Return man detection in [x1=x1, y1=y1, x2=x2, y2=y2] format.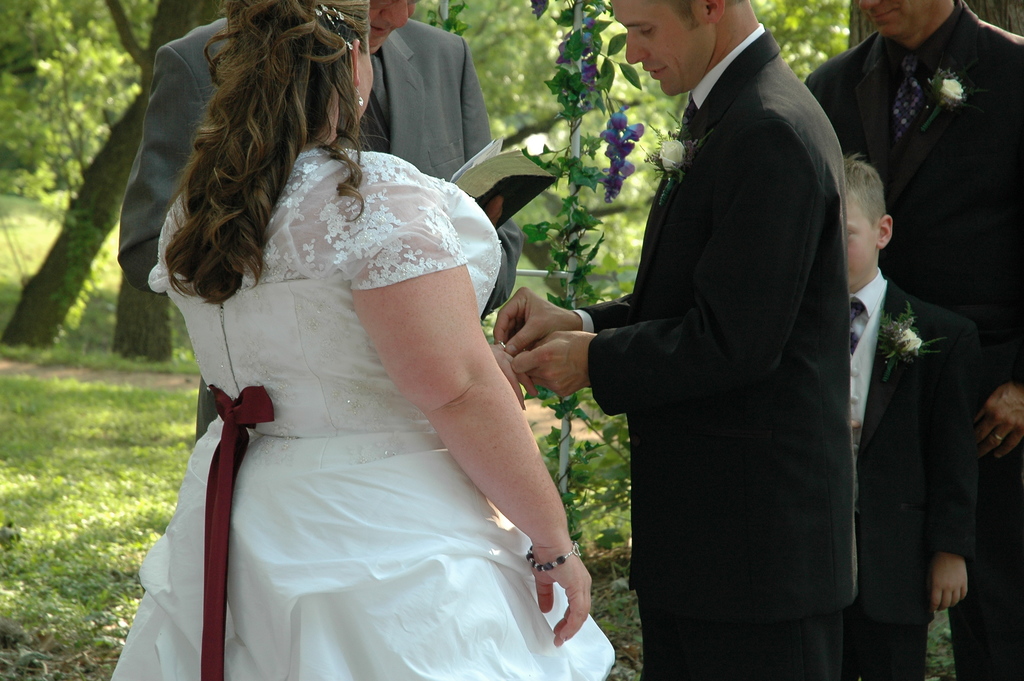
[x1=522, y1=0, x2=918, y2=667].
